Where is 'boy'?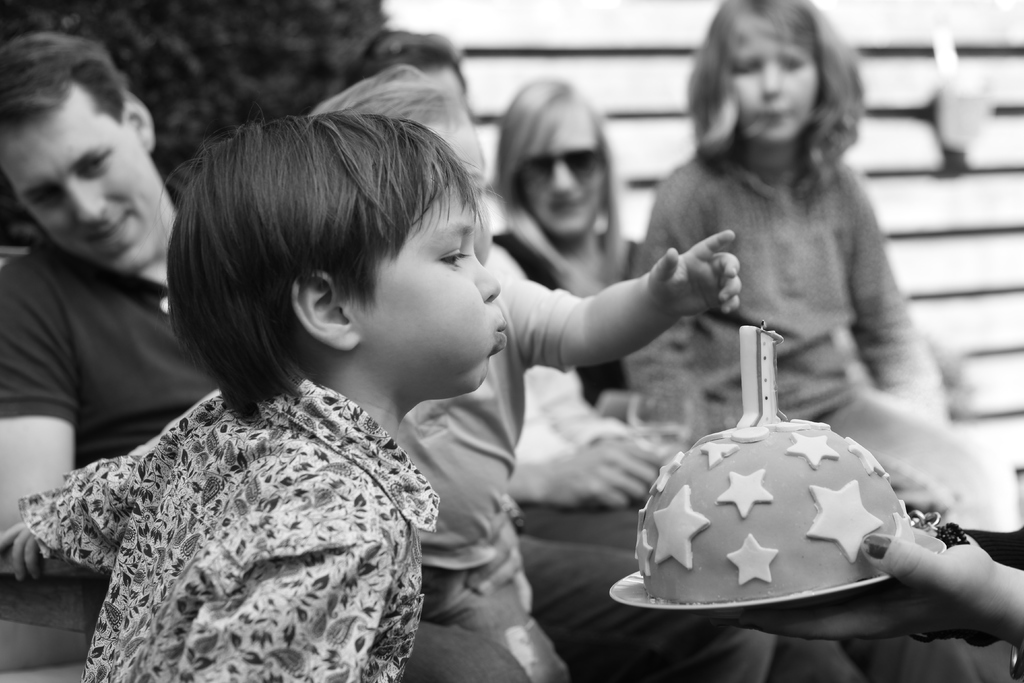
[4,110,506,682].
